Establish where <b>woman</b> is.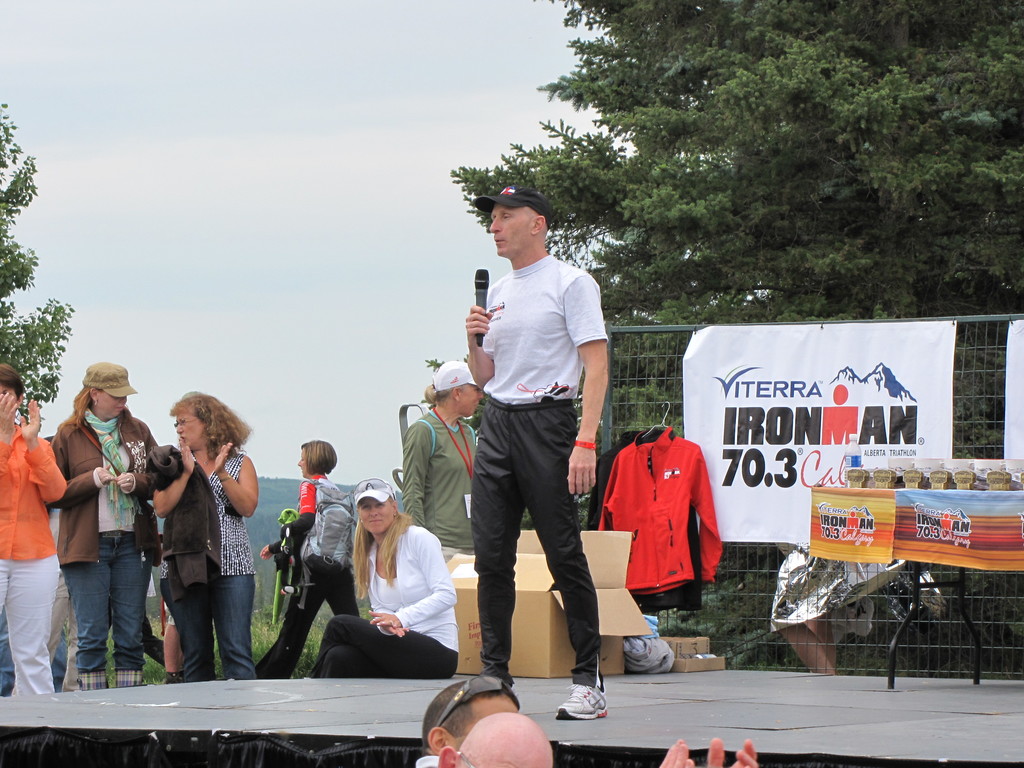
Established at rect(0, 364, 70, 704).
